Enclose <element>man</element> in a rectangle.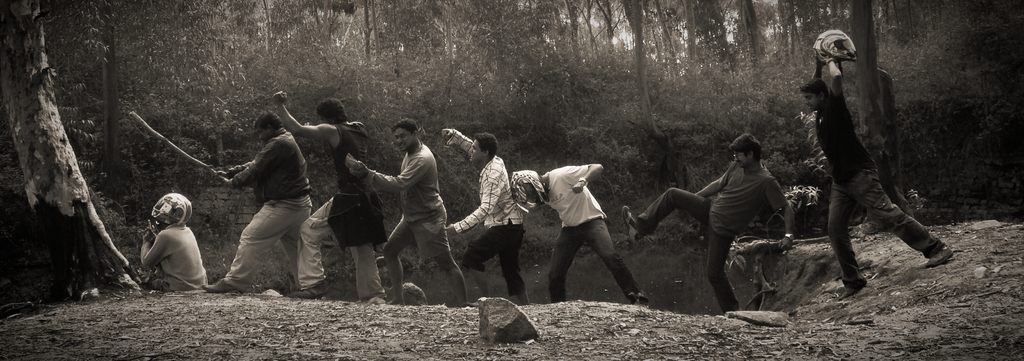
l=351, t=117, r=477, b=297.
